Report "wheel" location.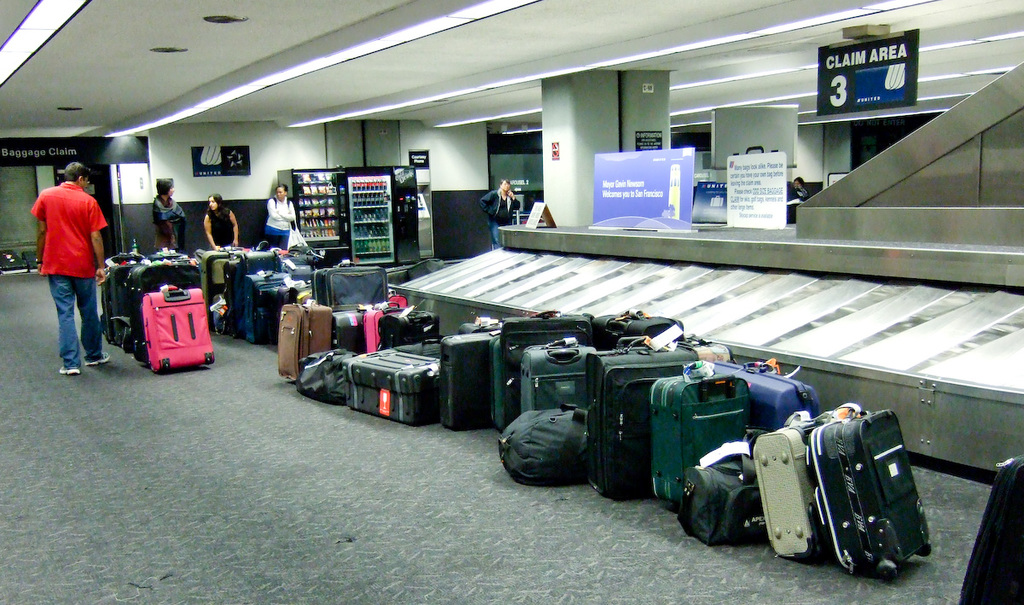
Report: Rect(915, 540, 934, 556).
